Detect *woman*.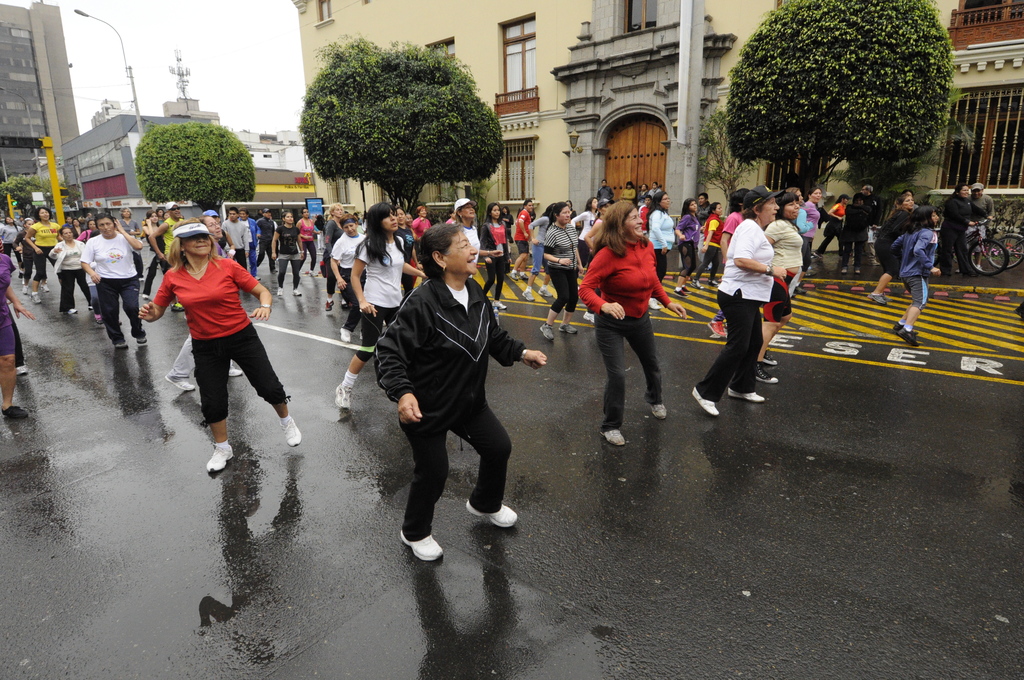
Detected at <bbox>692, 181, 786, 417</bbox>.
